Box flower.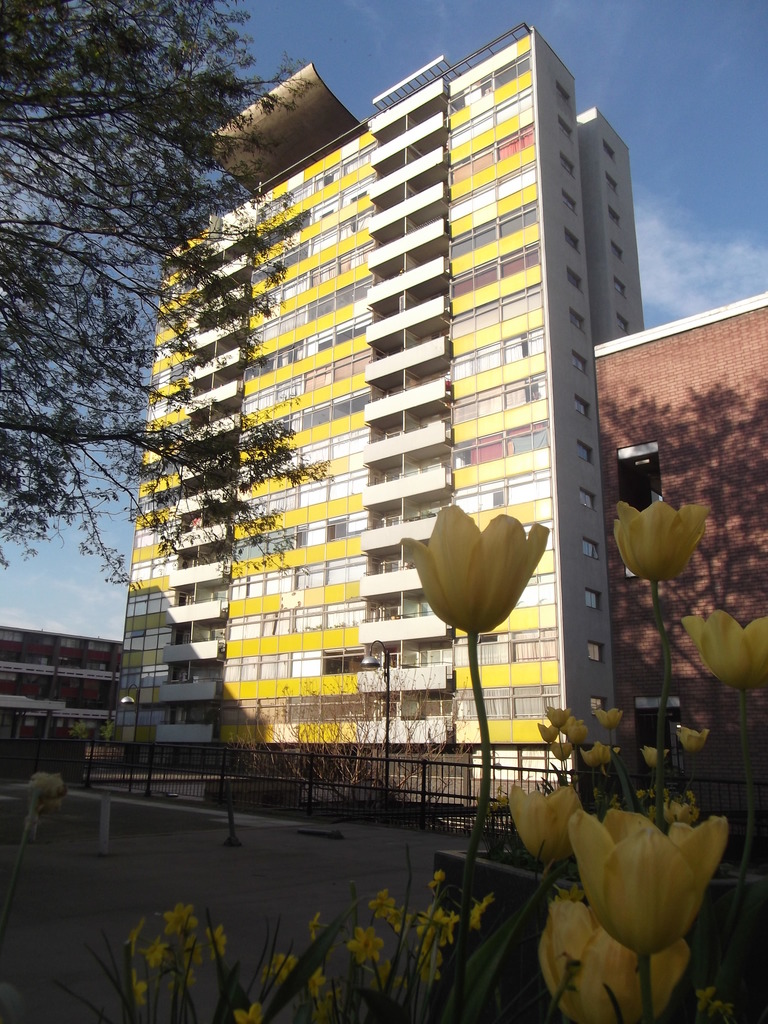
{"left": 305, "top": 913, "right": 317, "bottom": 951}.
